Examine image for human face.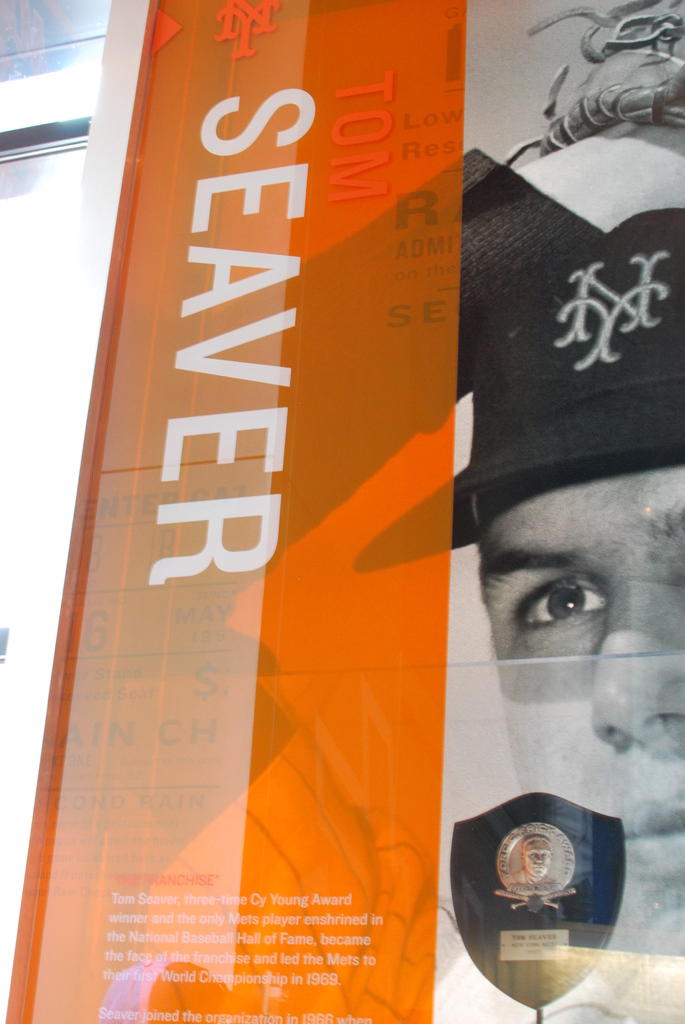
Examination result: region(488, 476, 684, 1021).
